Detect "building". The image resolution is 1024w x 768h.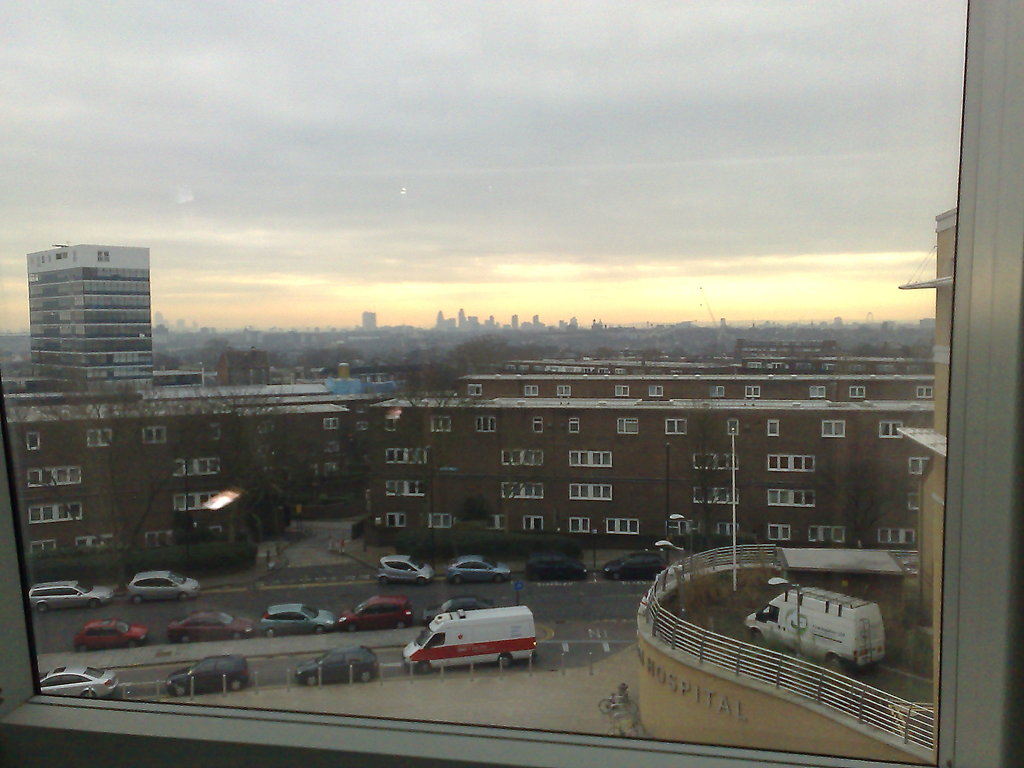
box=[5, 389, 356, 565].
